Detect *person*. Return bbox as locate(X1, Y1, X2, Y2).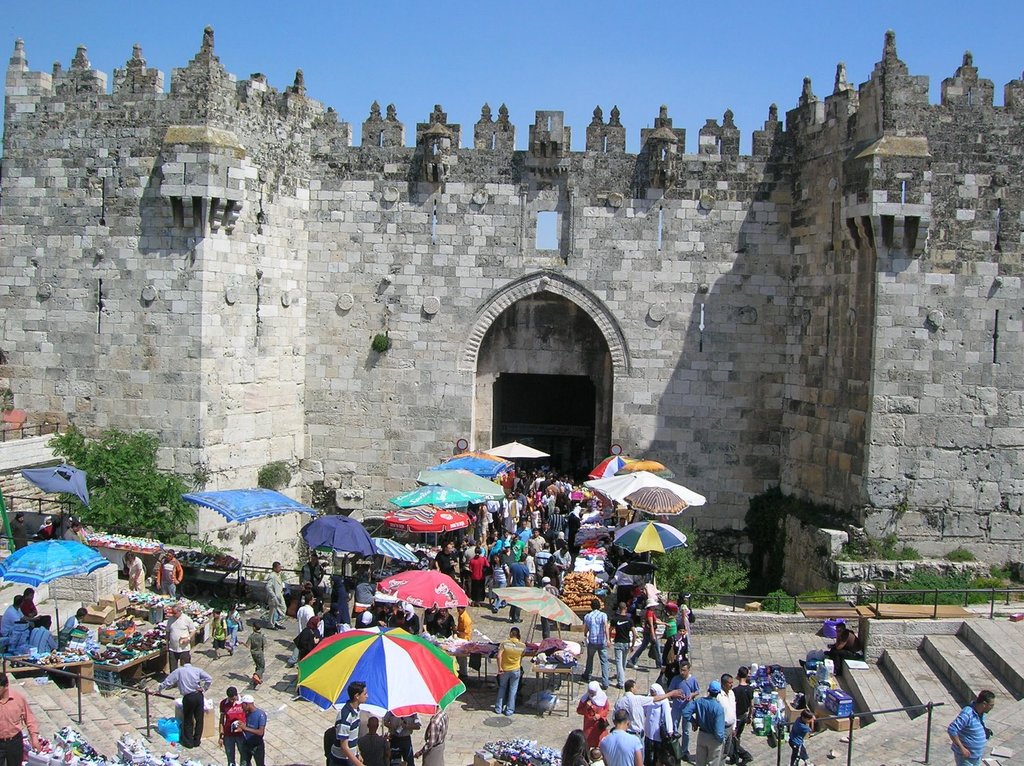
locate(165, 605, 196, 689).
